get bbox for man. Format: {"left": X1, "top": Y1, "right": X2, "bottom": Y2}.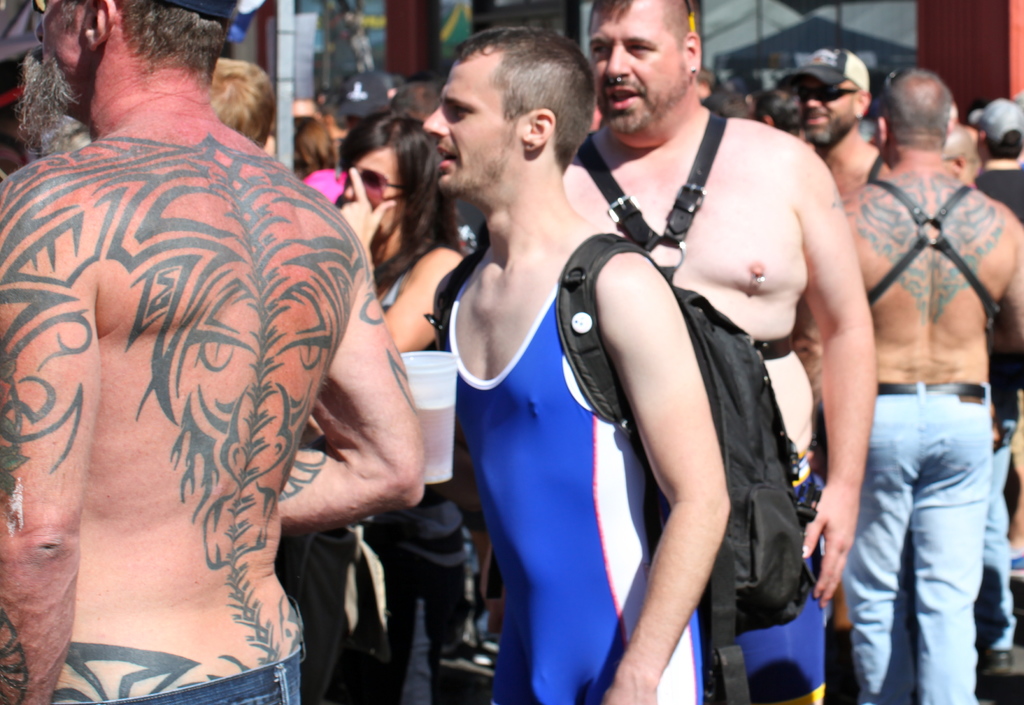
{"left": 968, "top": 95, "right": 1023, "bottom": 574}.
